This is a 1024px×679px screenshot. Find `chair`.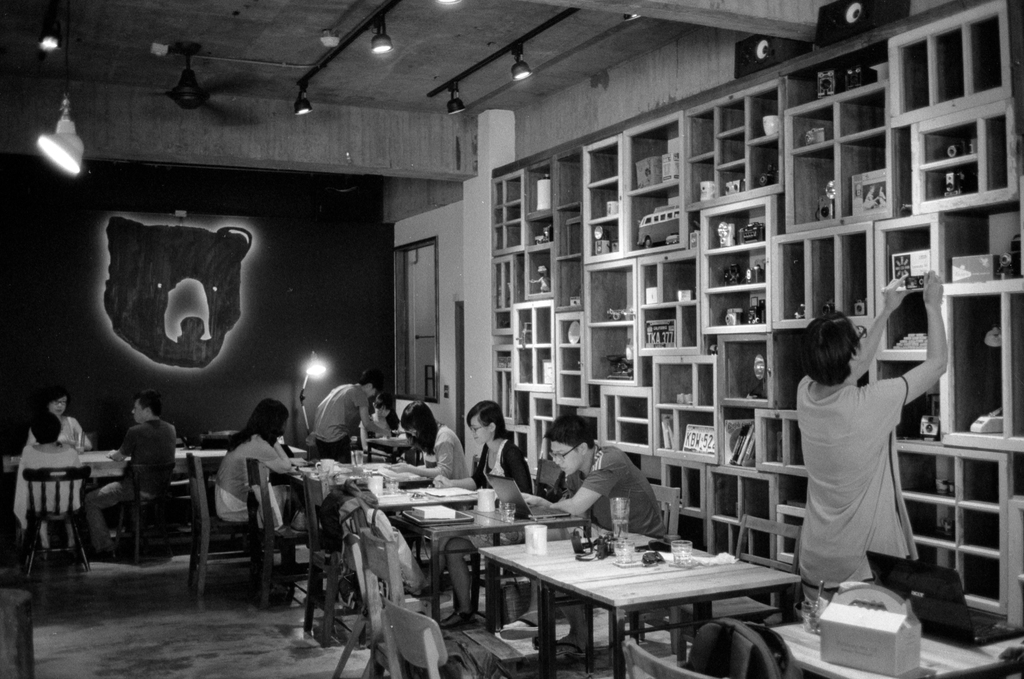
Bounding box: l=360, t=517, r=518, b=678.
